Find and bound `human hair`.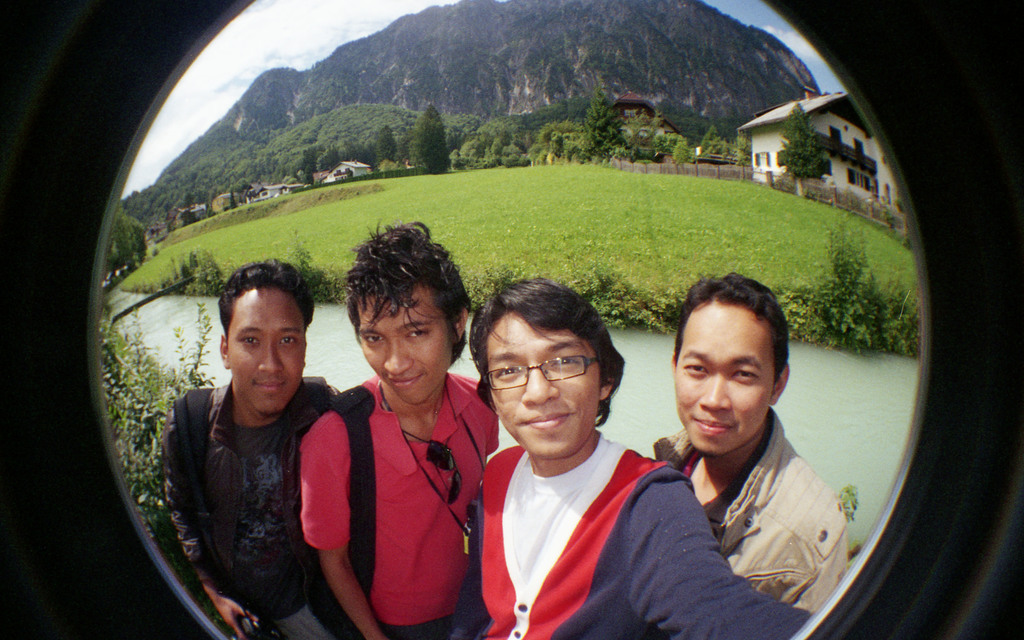
Bound: (671, 265, 794, 384).
